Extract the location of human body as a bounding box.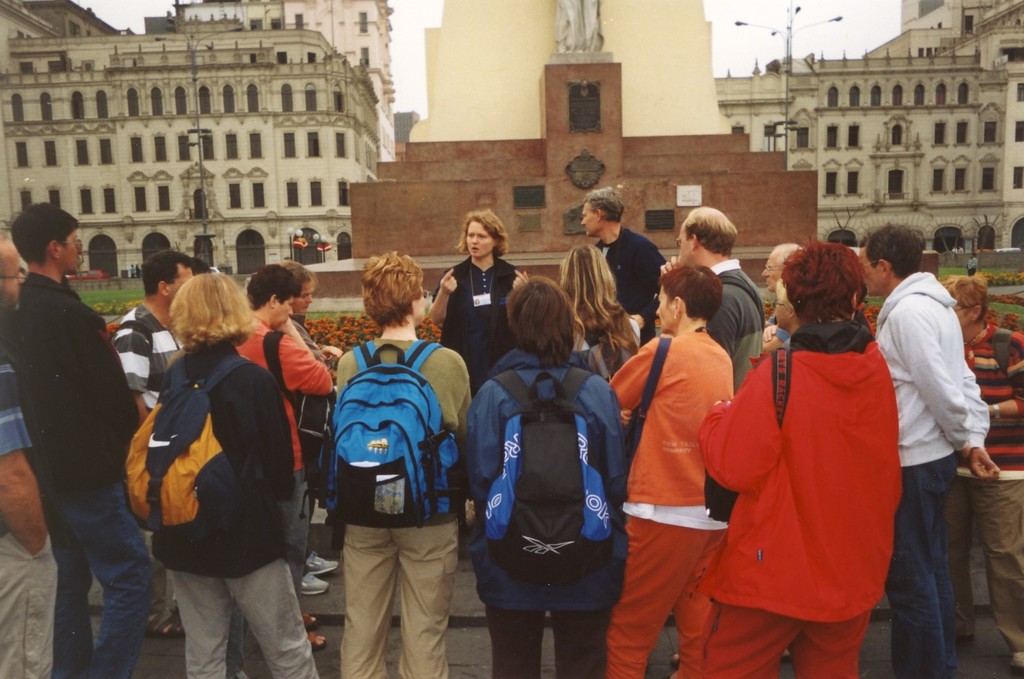
336:254:470:678.
